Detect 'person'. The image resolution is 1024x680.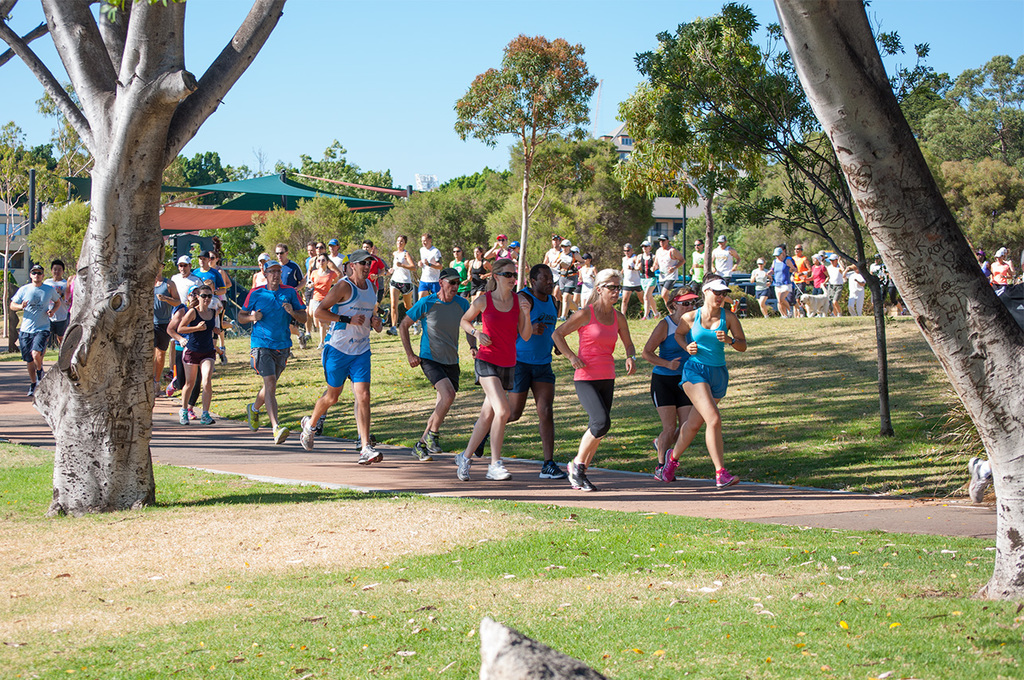
[left=643, top=239, right=659, bottom=317].
